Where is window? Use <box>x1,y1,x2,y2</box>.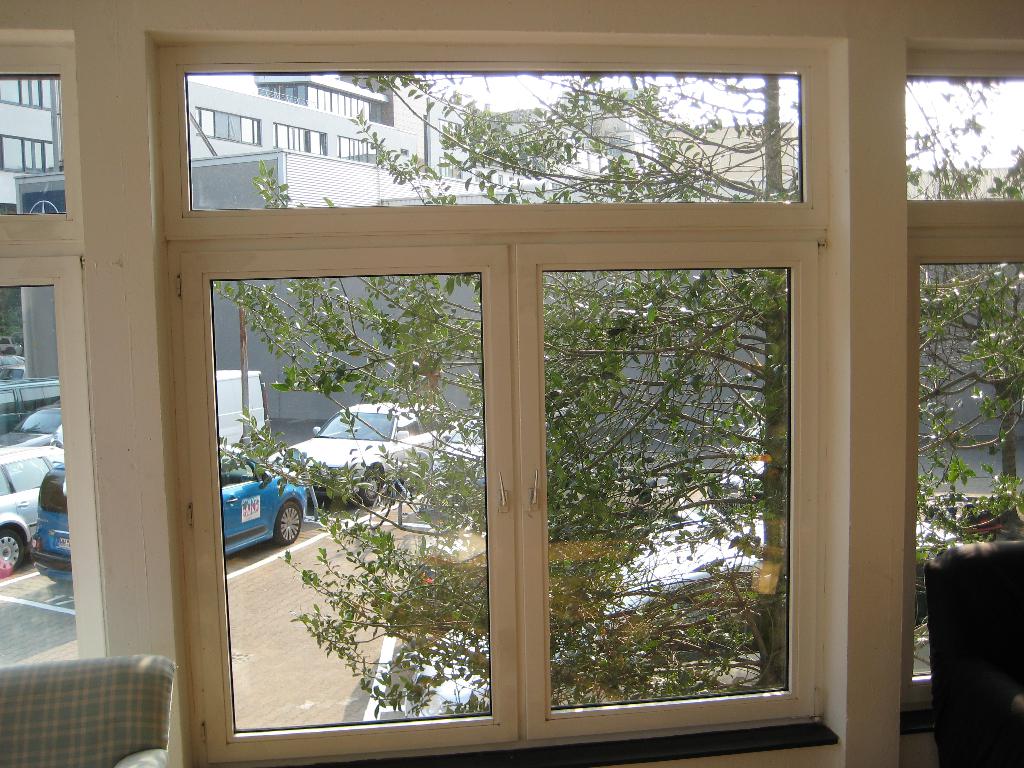
<box>212,447,266,478</box>.
